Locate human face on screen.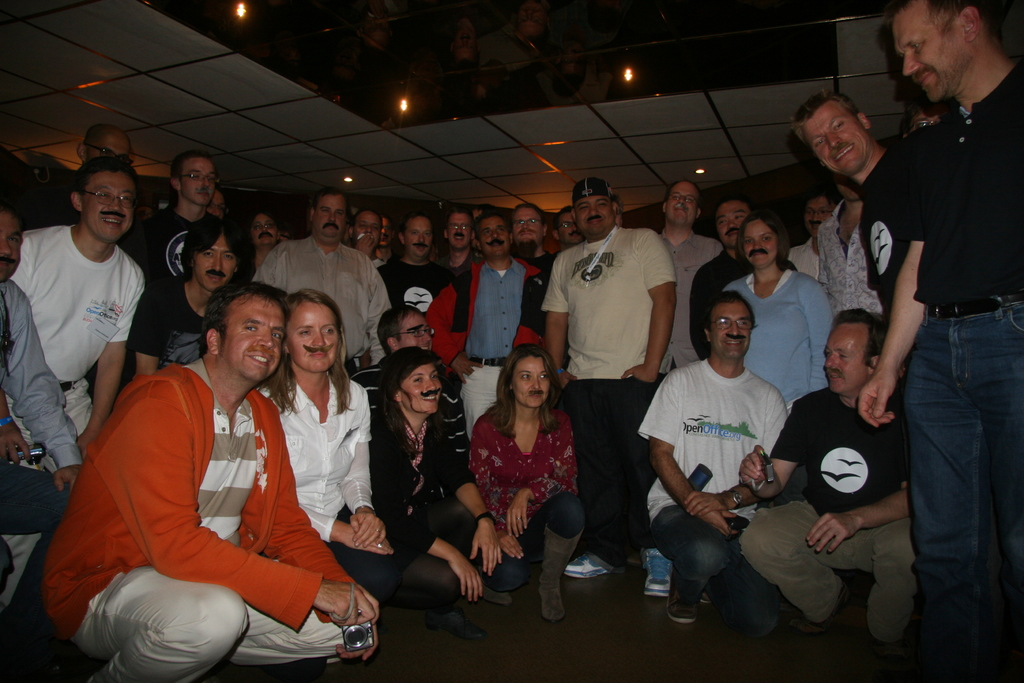
On screen at crop(404, 216, 433, 258).
